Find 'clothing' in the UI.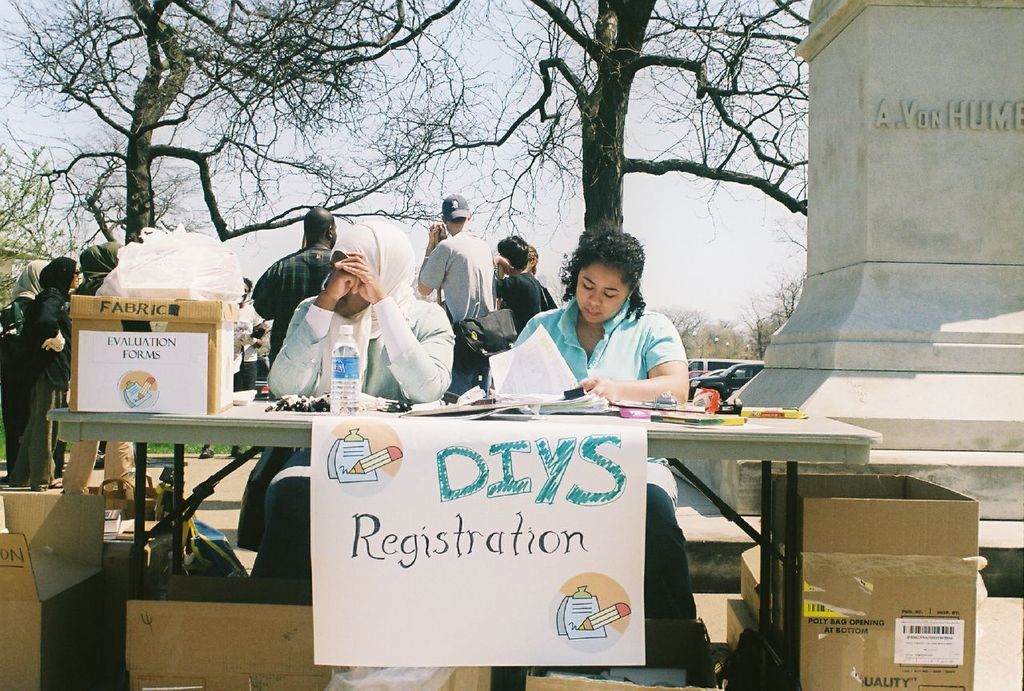
UI element at <region>74, 241, 135, 495</region>.
